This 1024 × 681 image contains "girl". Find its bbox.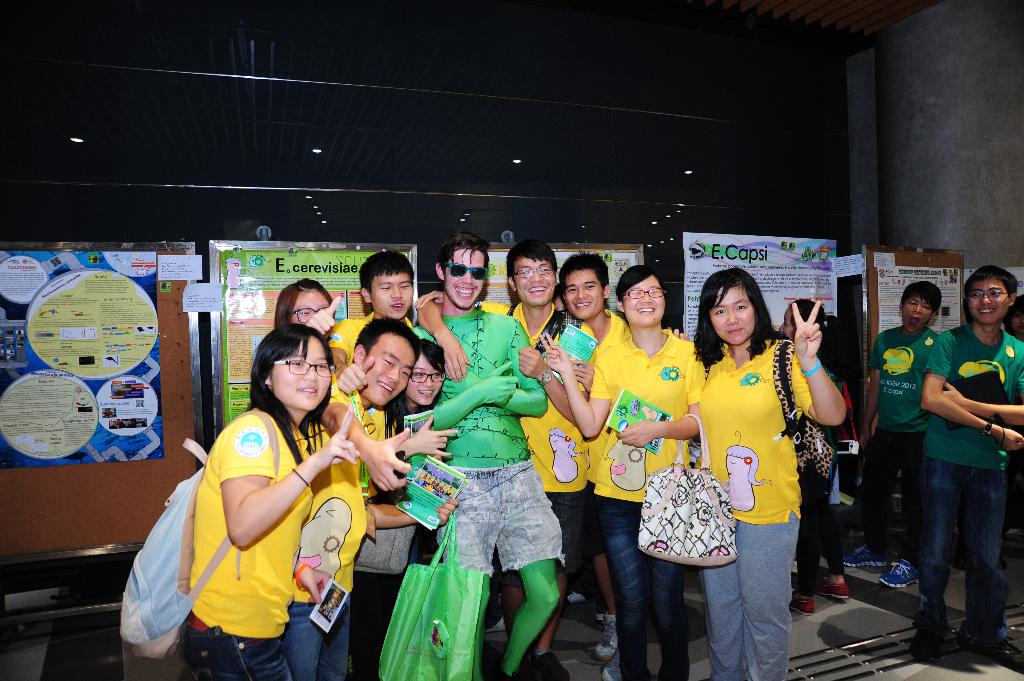
pyautogui.locateOnScreen(348, 339, 446, 680).
